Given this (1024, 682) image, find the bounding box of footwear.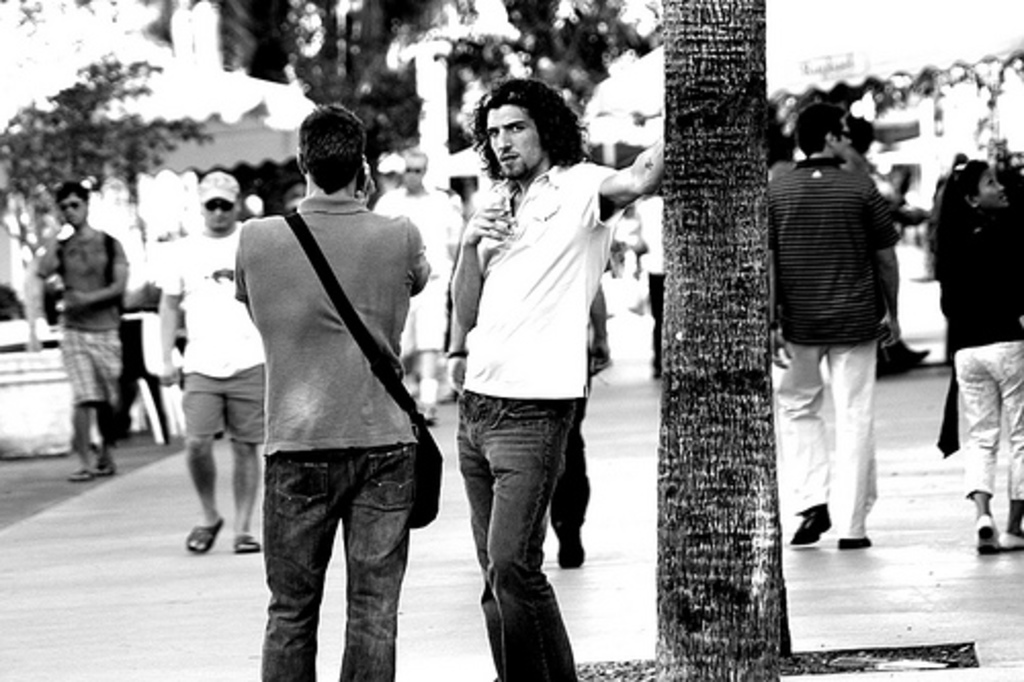
[x1=1001, y1=530, x2=1022, y2=551].
